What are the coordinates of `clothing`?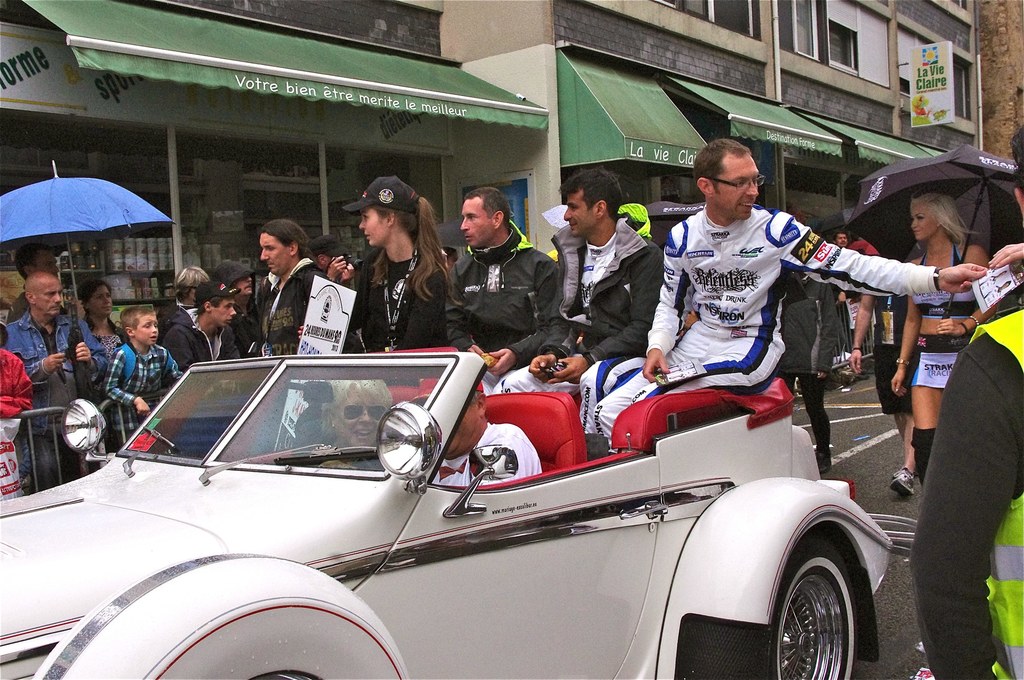
box=[180, 318, 244, 359].
